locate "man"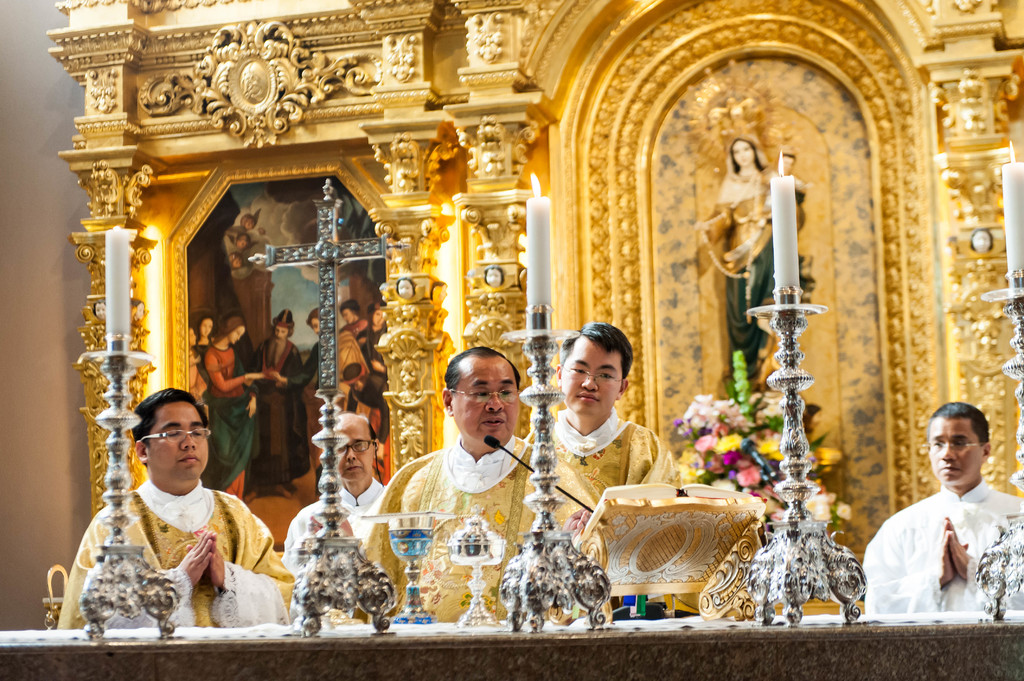
bbox=(286, 410, 399, 624)
